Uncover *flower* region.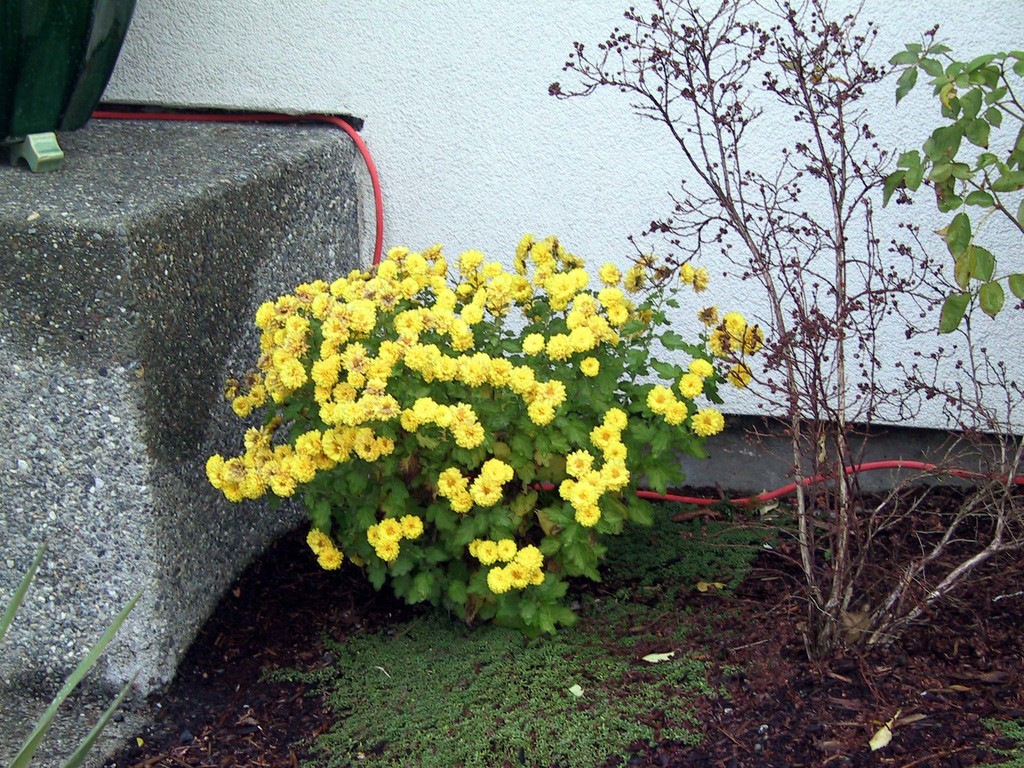
Uncovered: 350 555 364 568.
